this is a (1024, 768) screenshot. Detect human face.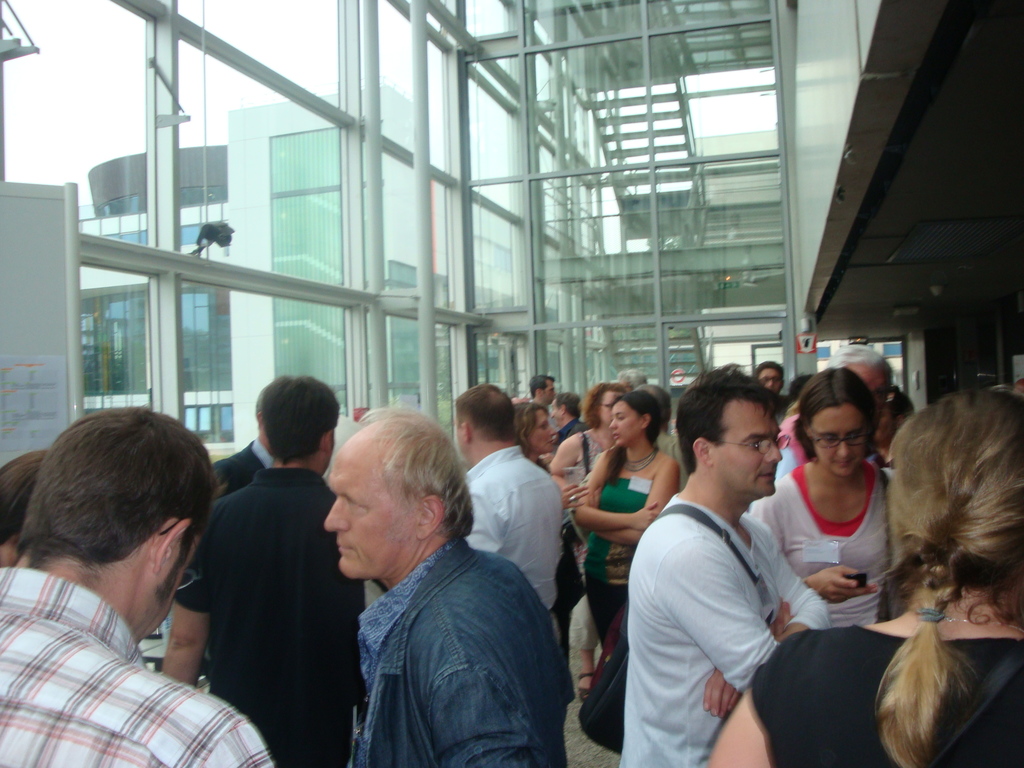
rect(608, 401, 640, 449).
